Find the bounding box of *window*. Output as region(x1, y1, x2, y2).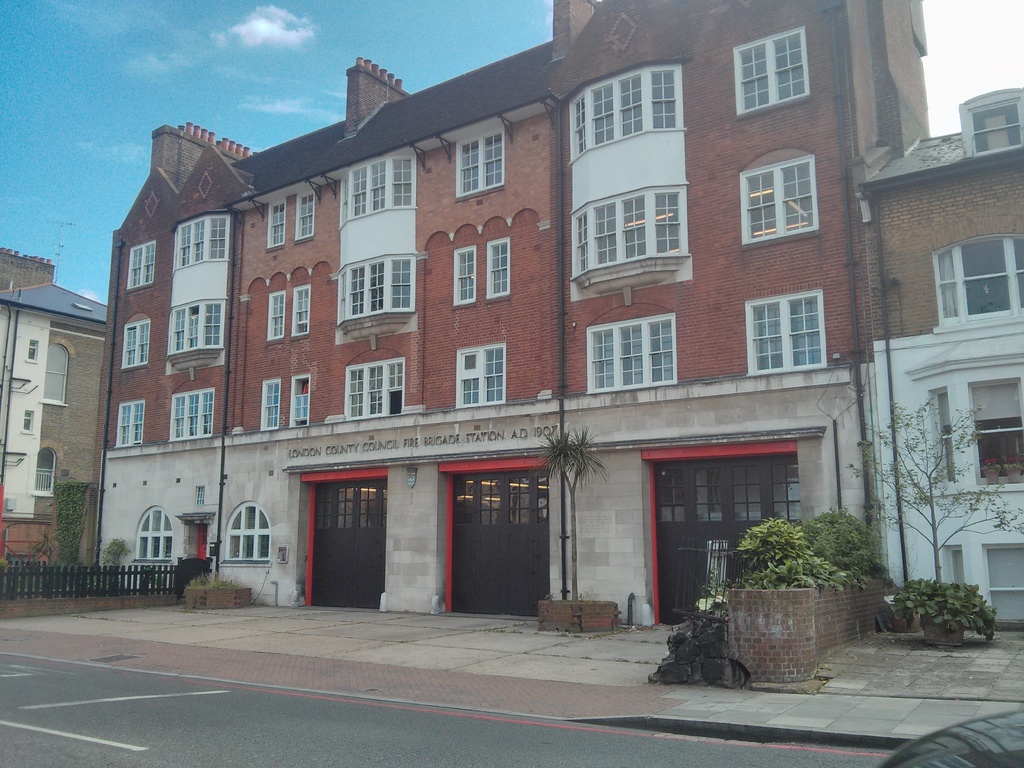
region(293, 185, 317, 244).
